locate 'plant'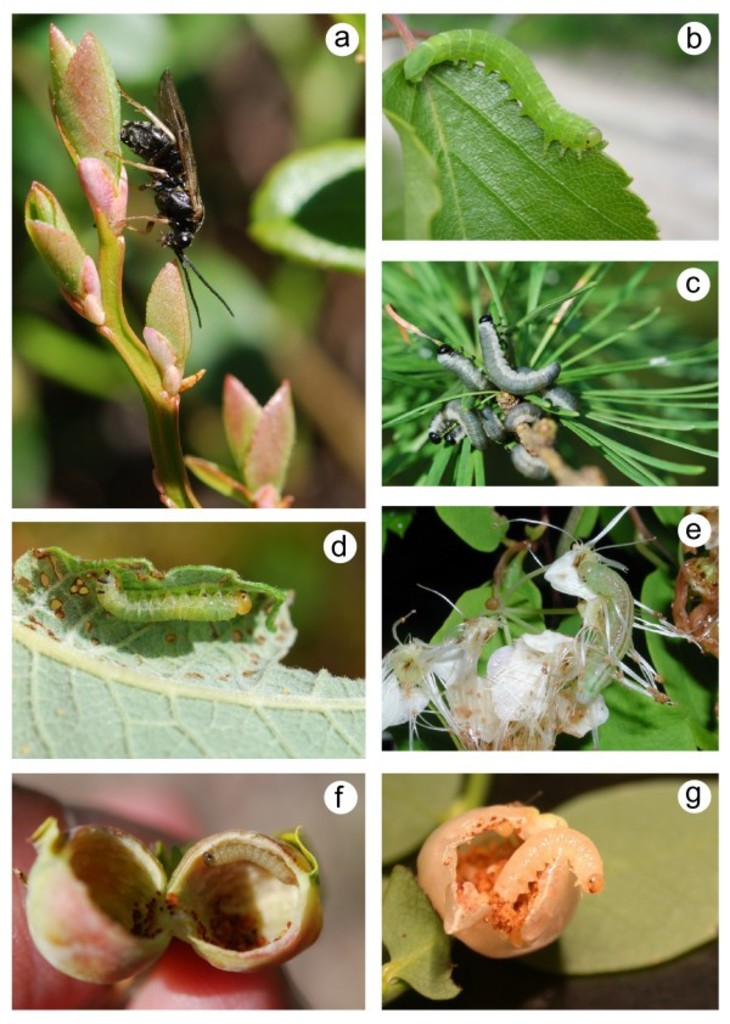
(10, 521, 363, 756)
